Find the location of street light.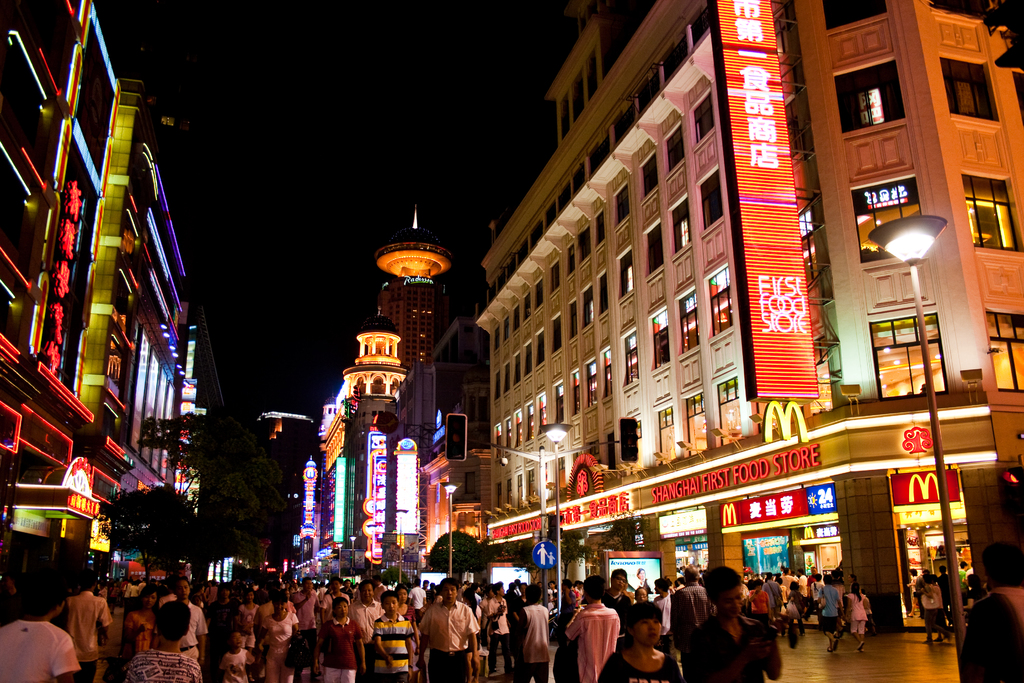
Location: bbox(321, 550, 327, 579).
